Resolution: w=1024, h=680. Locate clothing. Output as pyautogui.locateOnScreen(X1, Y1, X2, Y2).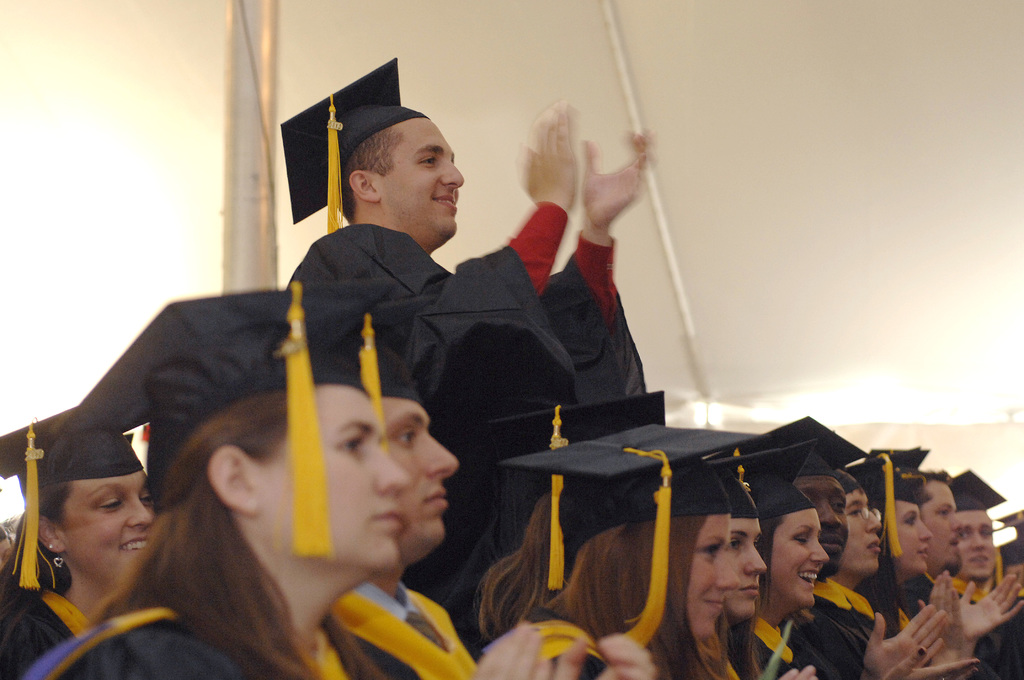
pyautogui.locateOnScreen(291, 197, 650, 398).
